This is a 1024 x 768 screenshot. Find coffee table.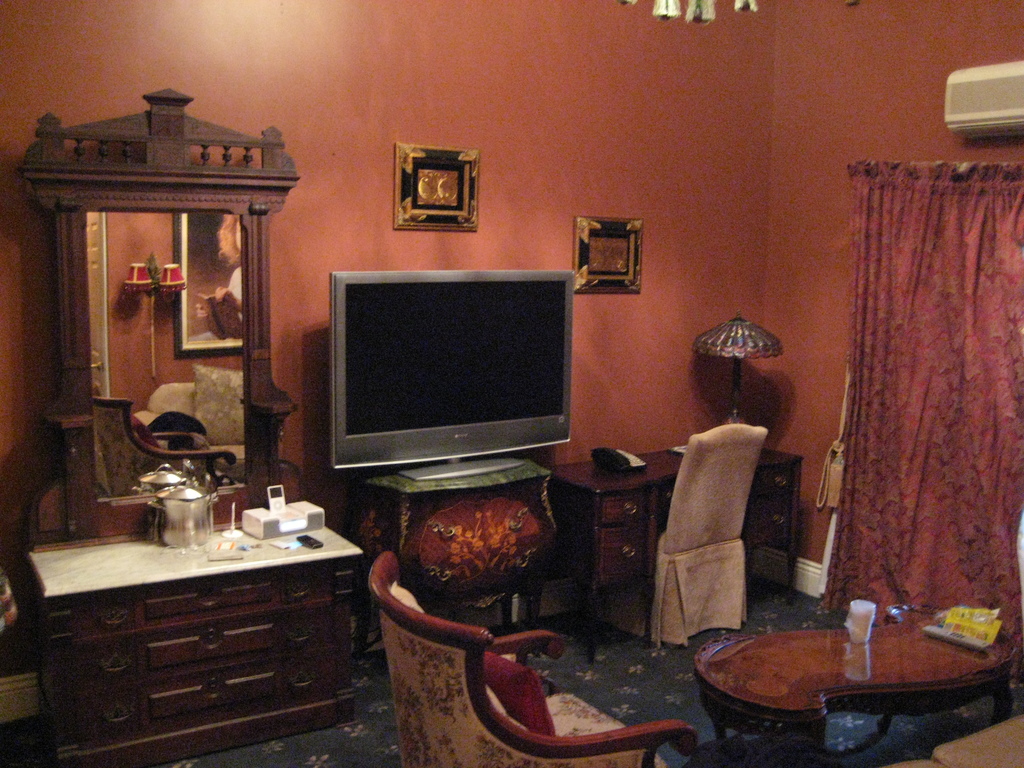
Bounding box: box(705, 601, 1004, 748).
